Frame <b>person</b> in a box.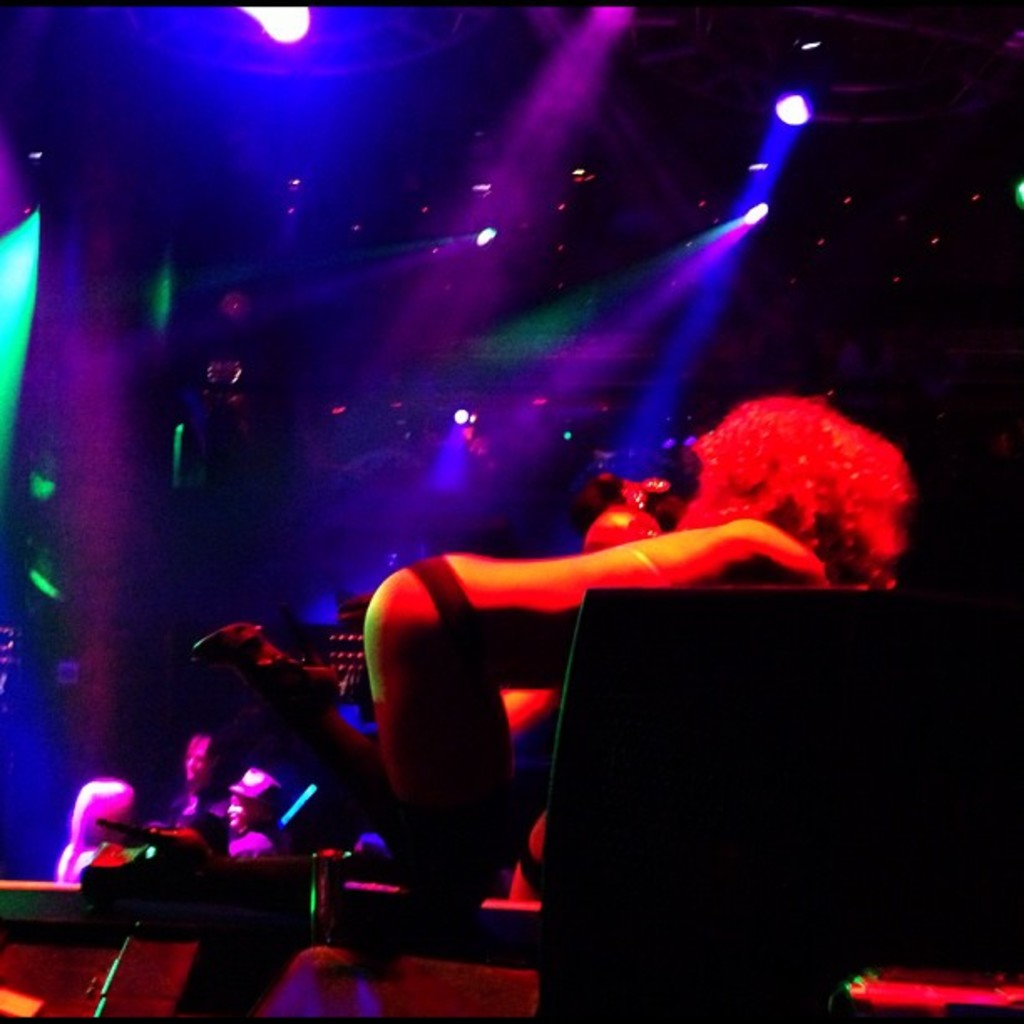
region(54, 768, 144, 887).
